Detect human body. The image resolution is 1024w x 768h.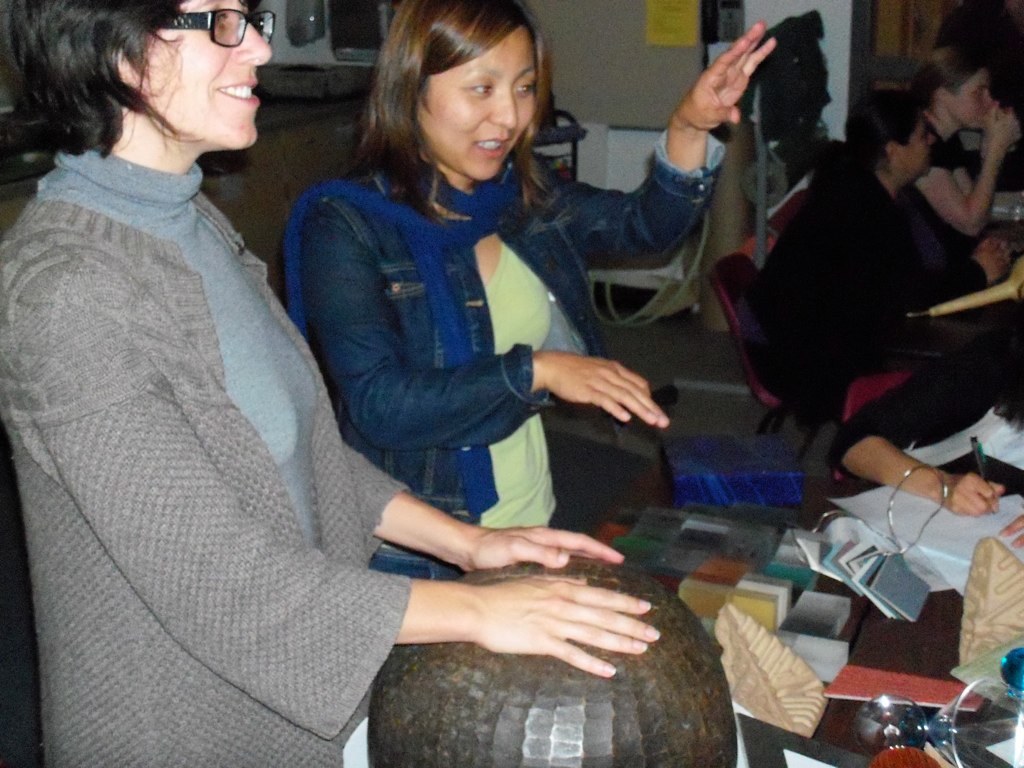
(x1=892, y1=46, x2=1022, y2=268).
